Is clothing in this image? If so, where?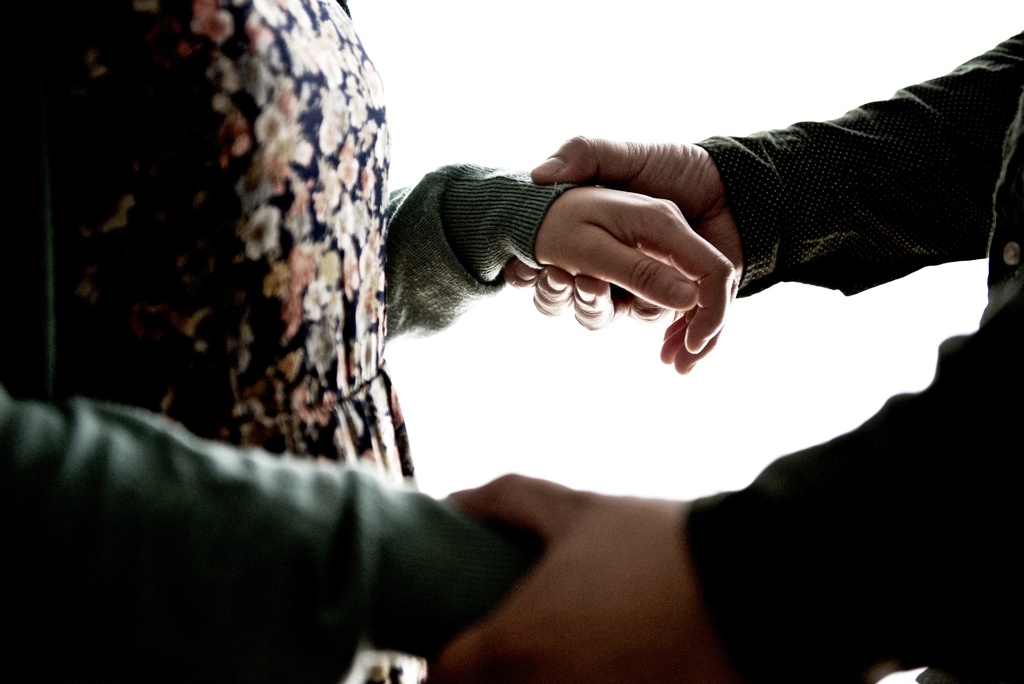
Yes, at select_region(0, 0, 582, 683).
